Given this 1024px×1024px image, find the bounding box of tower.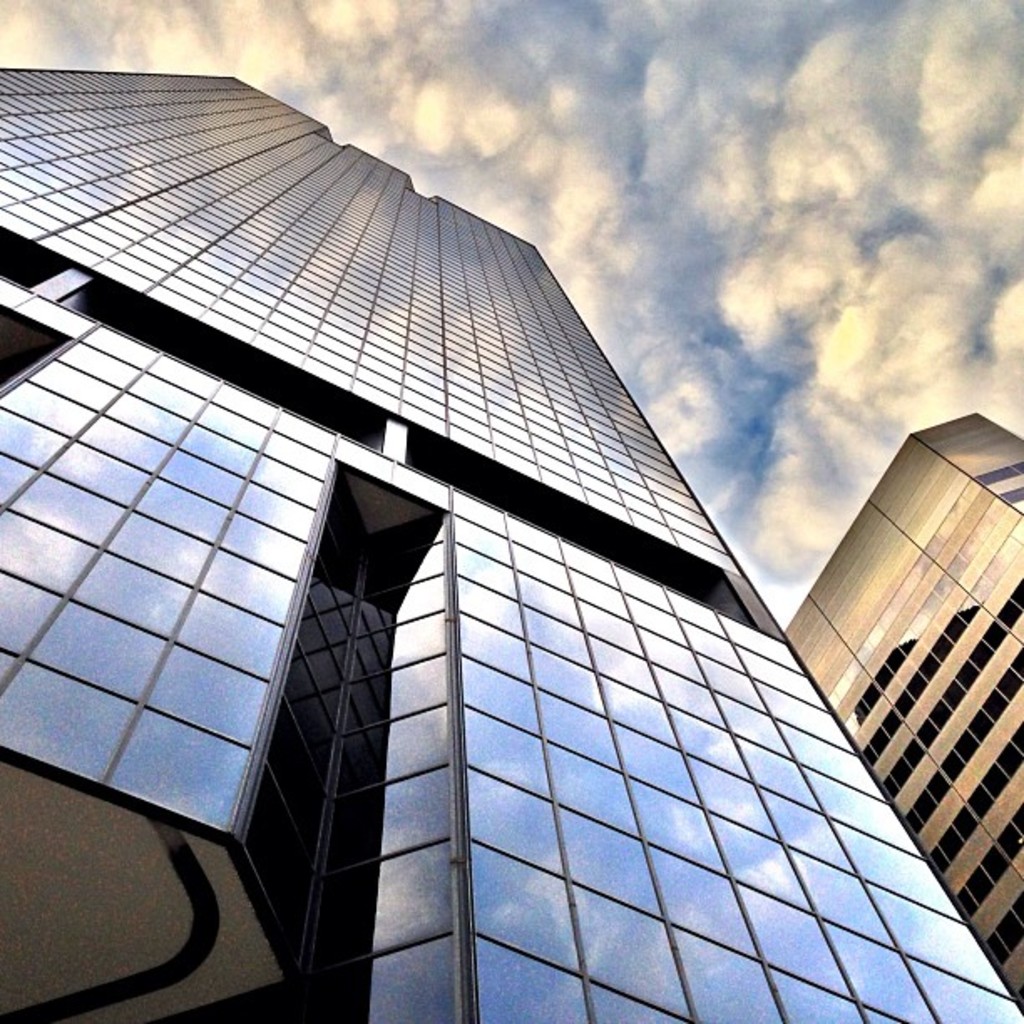
rect(776, 395, 1022, 1009).
